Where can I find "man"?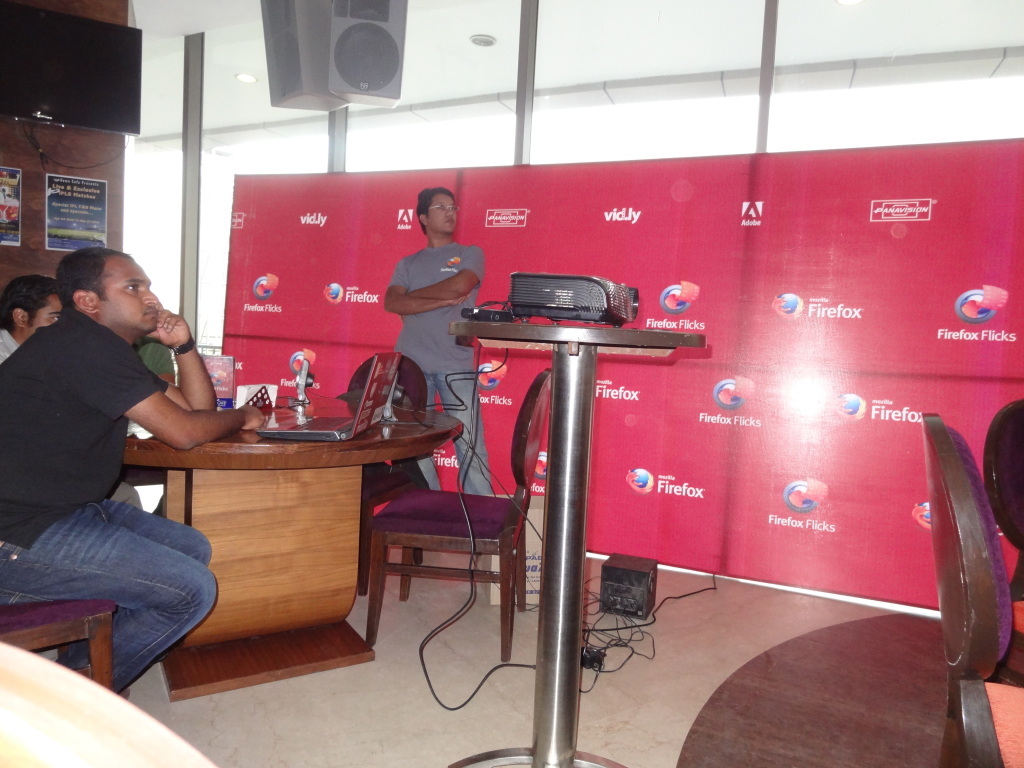
You can find it at bbox=(0, 272, 62, 360).
